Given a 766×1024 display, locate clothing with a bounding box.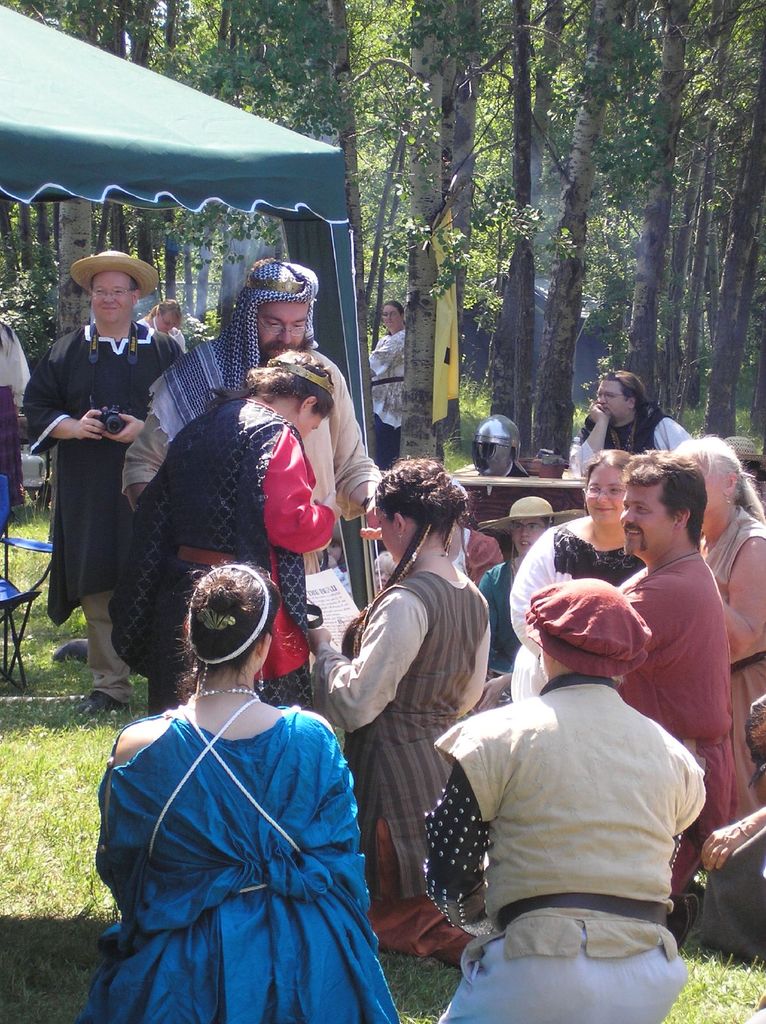
Located: bbox=[571, 418, 683, 490].
